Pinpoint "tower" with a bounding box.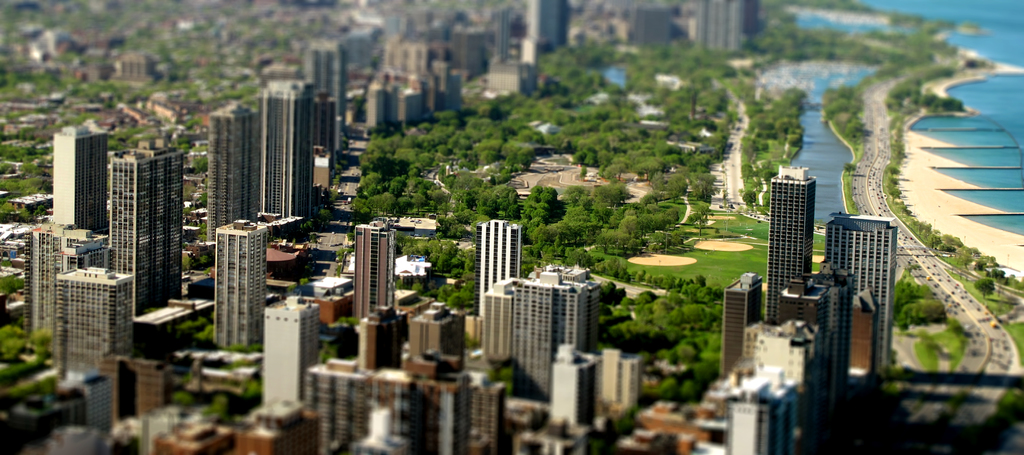
detection(257, 91, 320, 238).
